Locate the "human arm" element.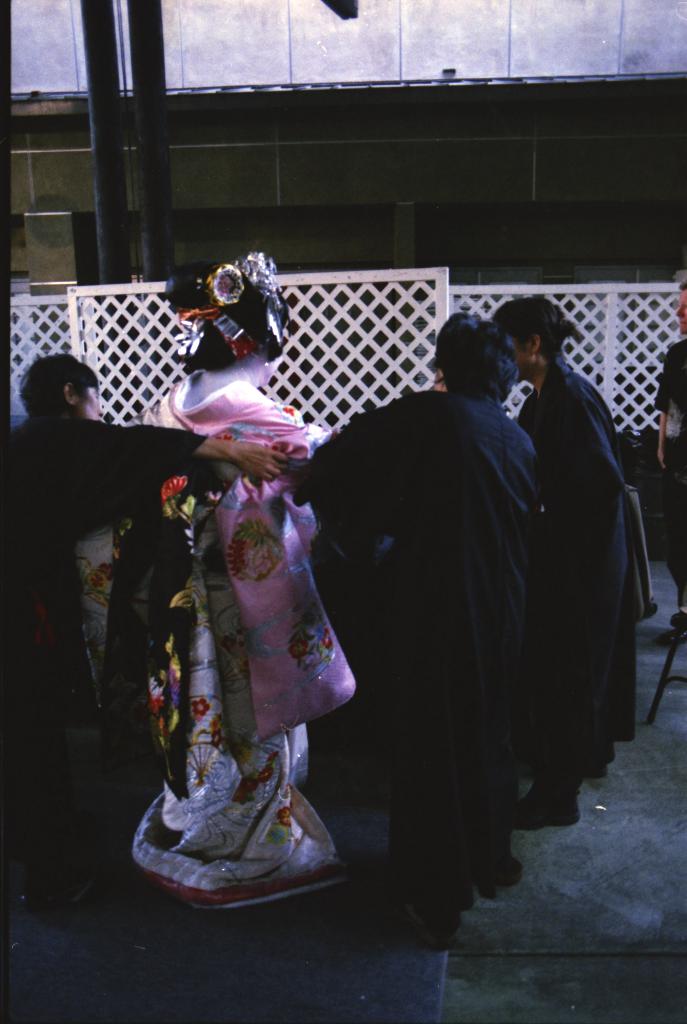
Element bbox: Rect(200, 433, 288, 481).
